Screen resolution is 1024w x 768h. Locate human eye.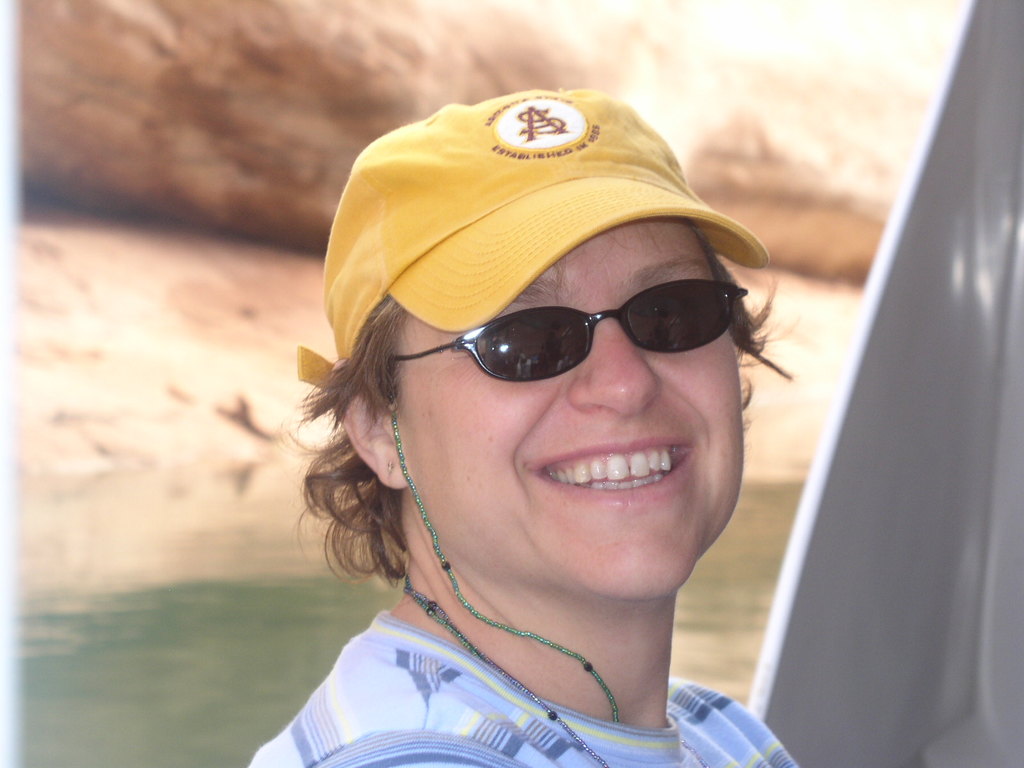
(left=486, top=314, right=562, bottom=355).
